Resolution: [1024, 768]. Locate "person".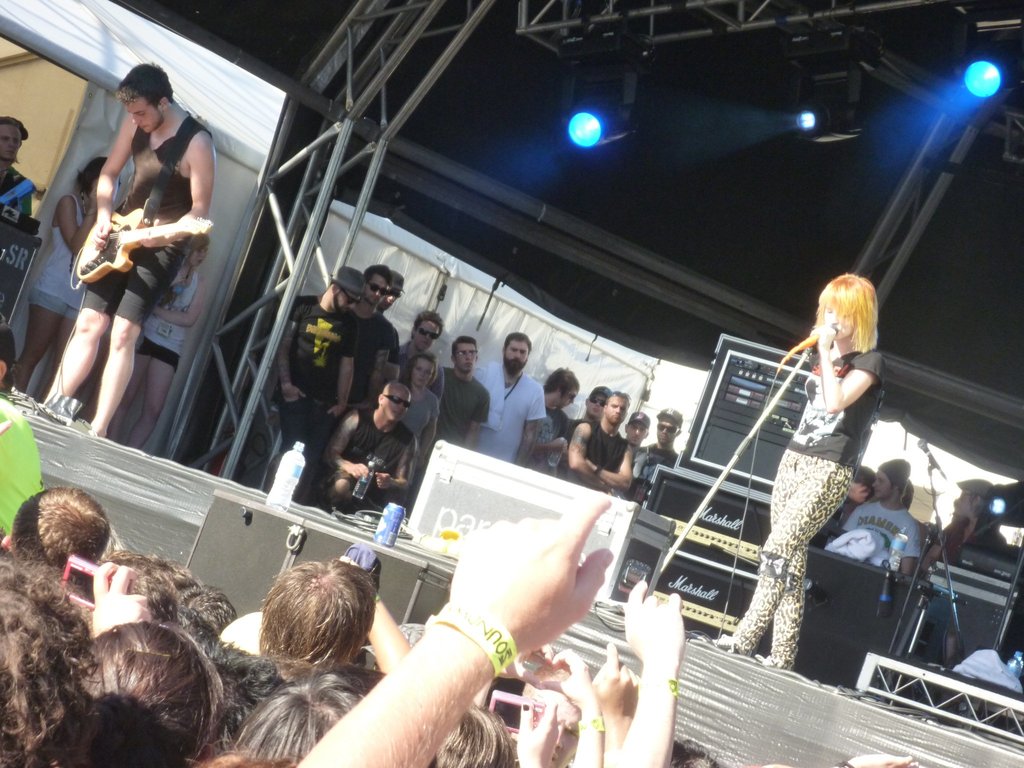
bbox=[710, 274, 888, 673].
